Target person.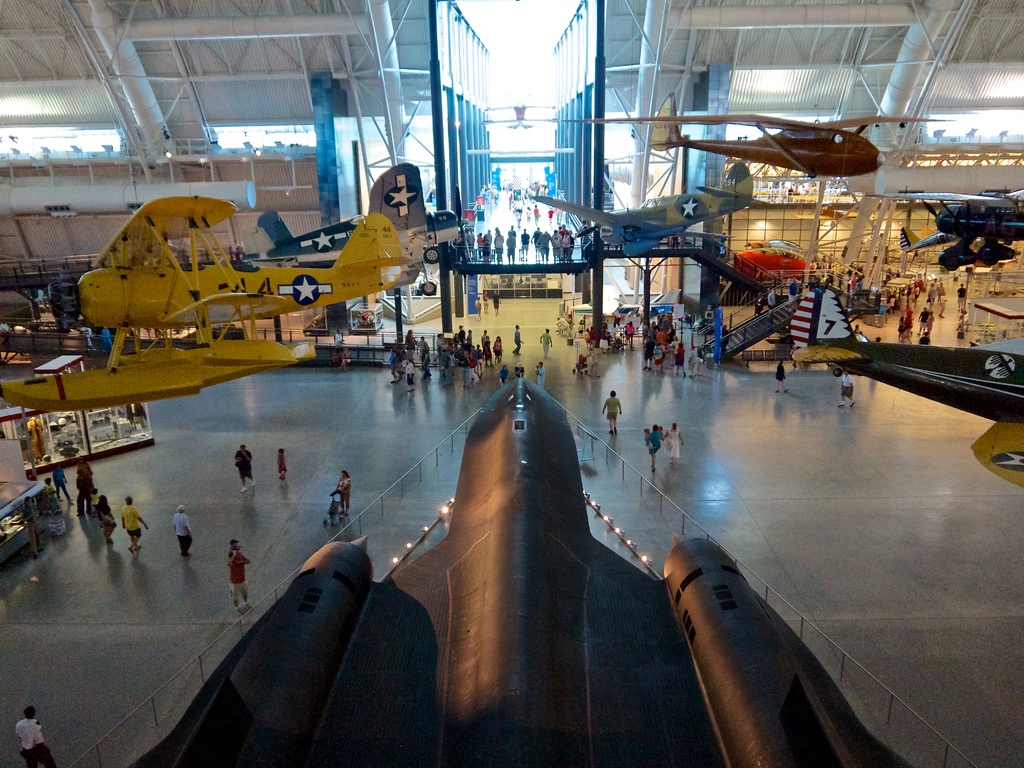
Target region: box(666, 422, 687, 464).
